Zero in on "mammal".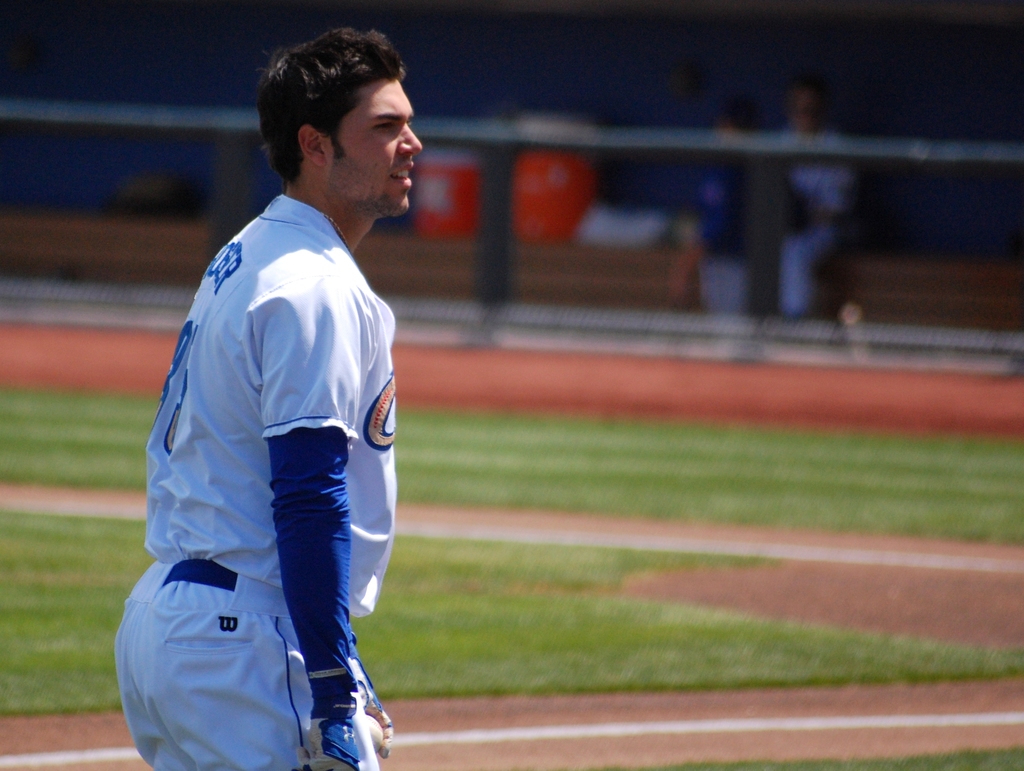
Zeroed in: 780, 85, 860, 327.
